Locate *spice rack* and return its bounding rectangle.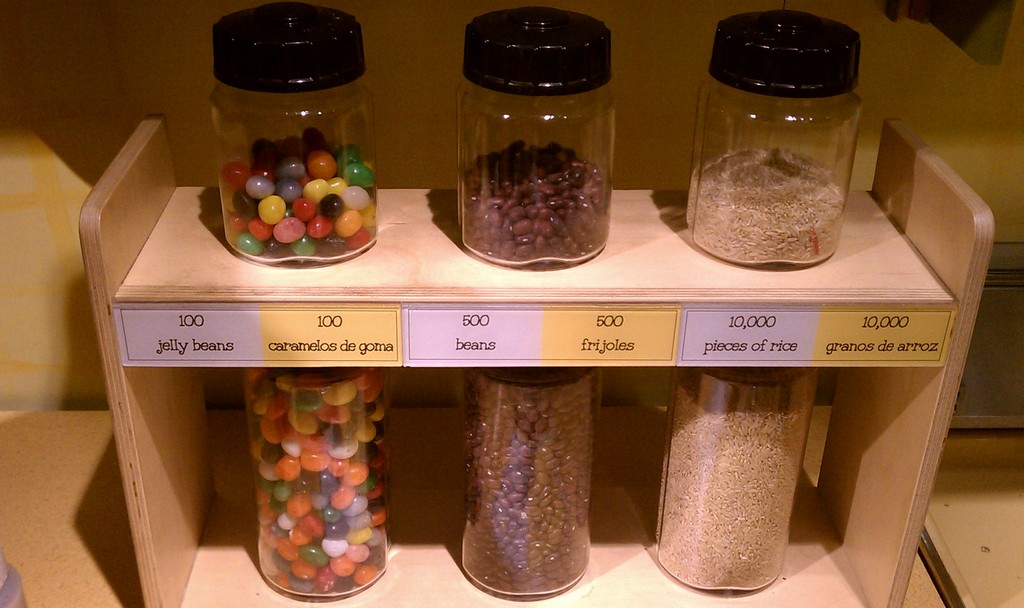
box=[74, 113, 996, 607].
